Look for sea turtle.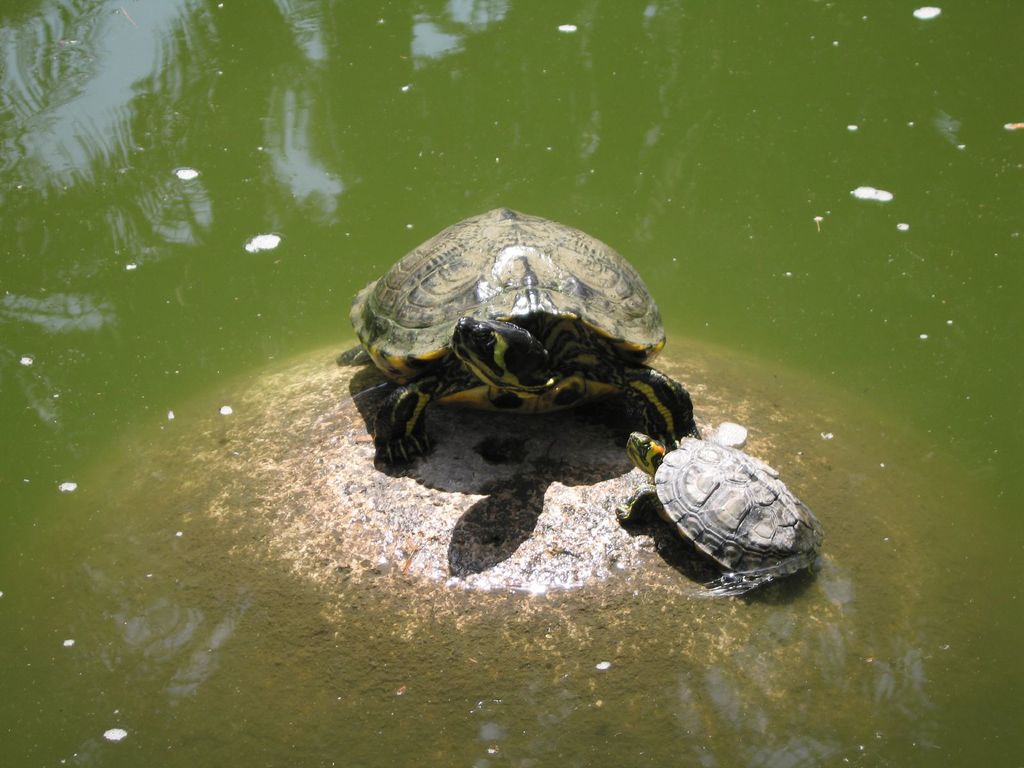
Found: (left=342, top=205, right=700, bottom=474).
